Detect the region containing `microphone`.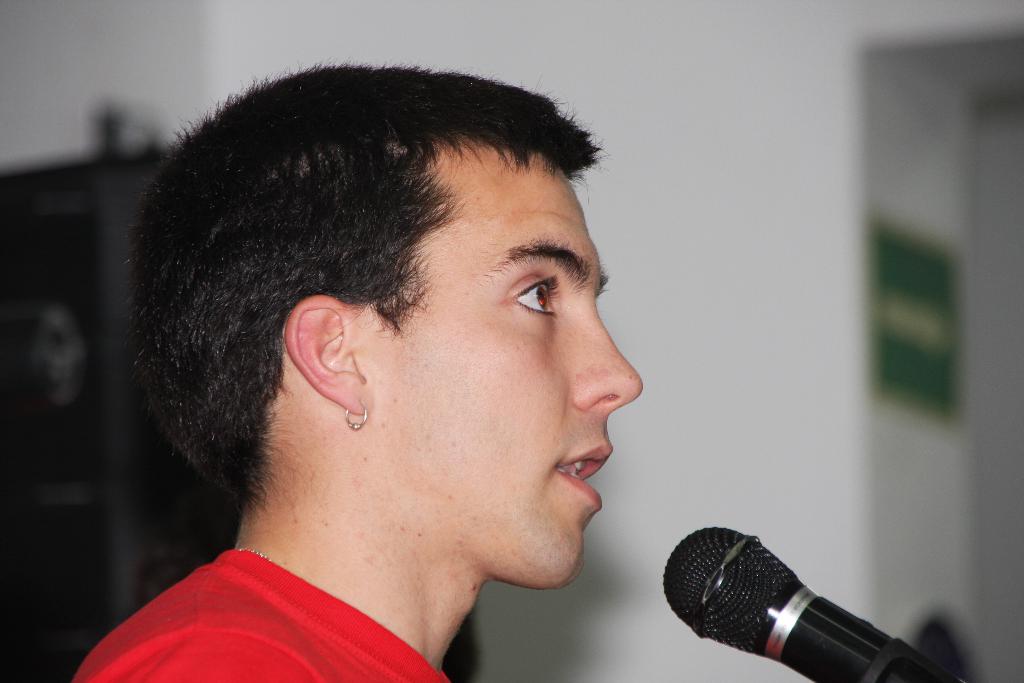
BBox(652, 522, 956, 682).
